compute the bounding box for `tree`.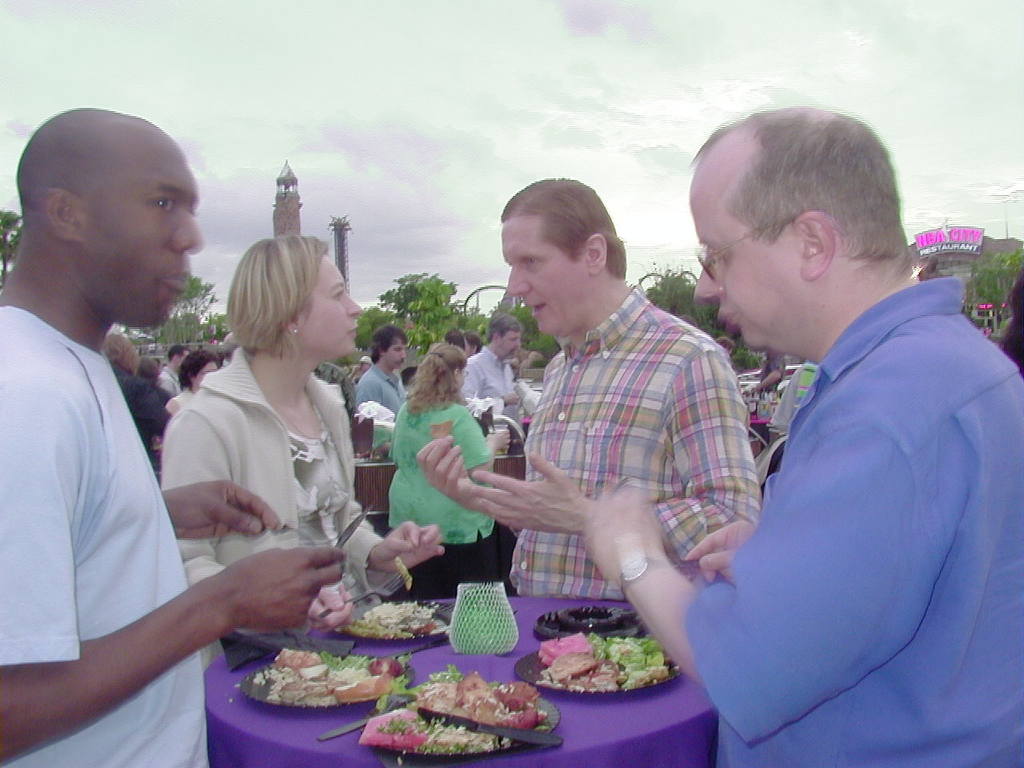
l=969, t=246, r=1023, b=322.
